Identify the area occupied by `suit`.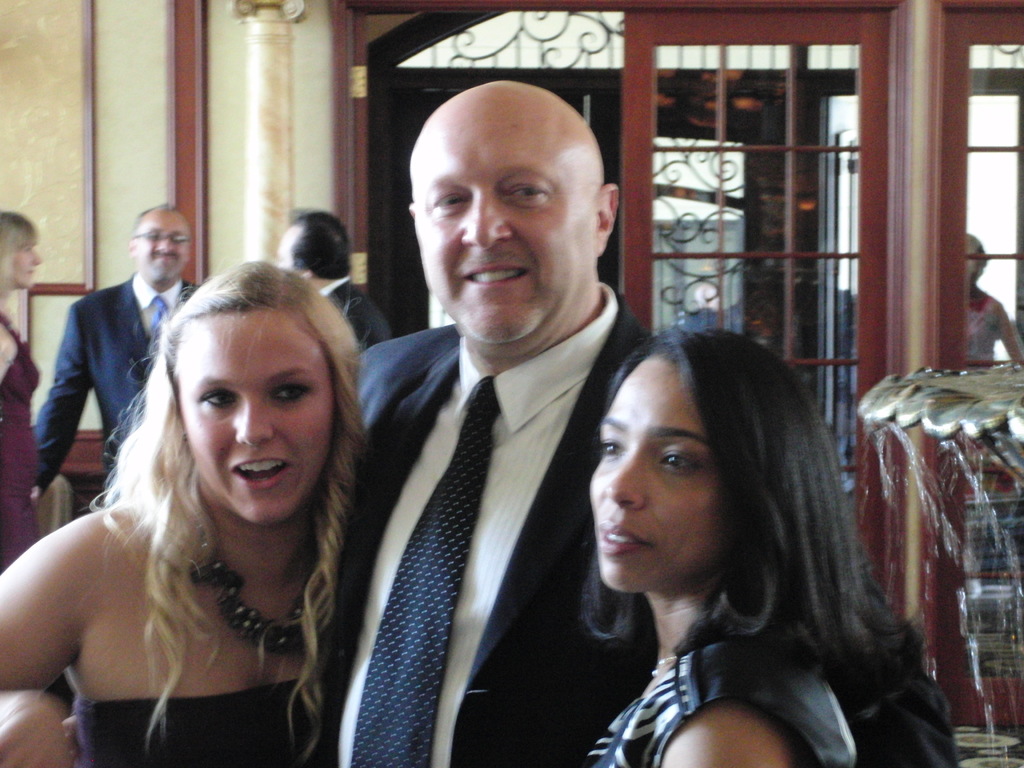
Area: BBox(29, 266, 196, 486).
